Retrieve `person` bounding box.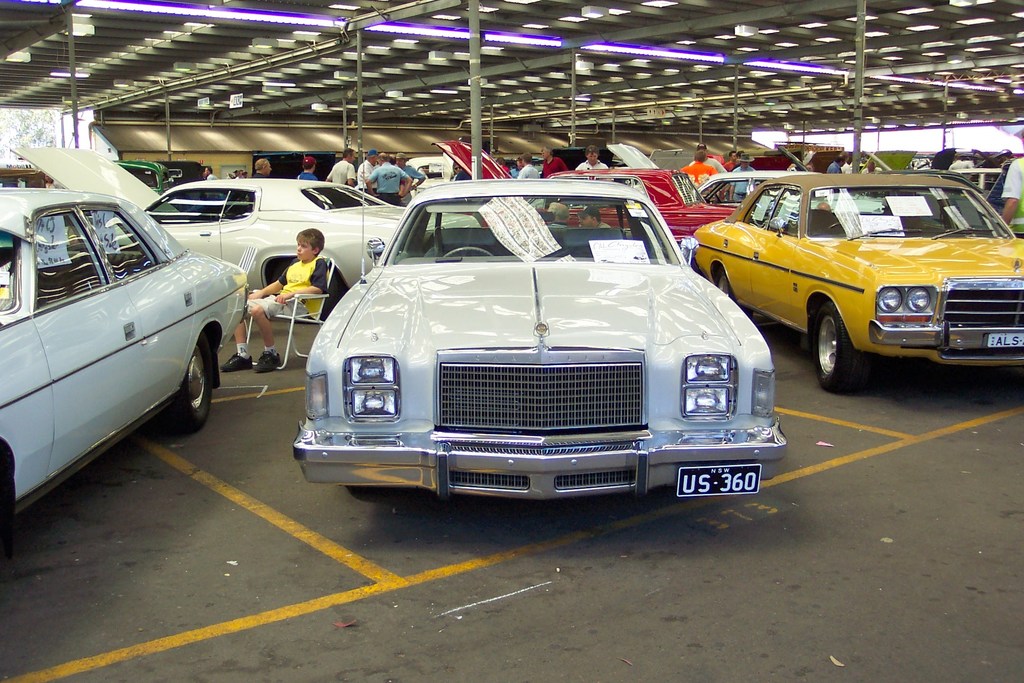
Bounding box: (x1=397, y1=152, x2=427, y2=206).
